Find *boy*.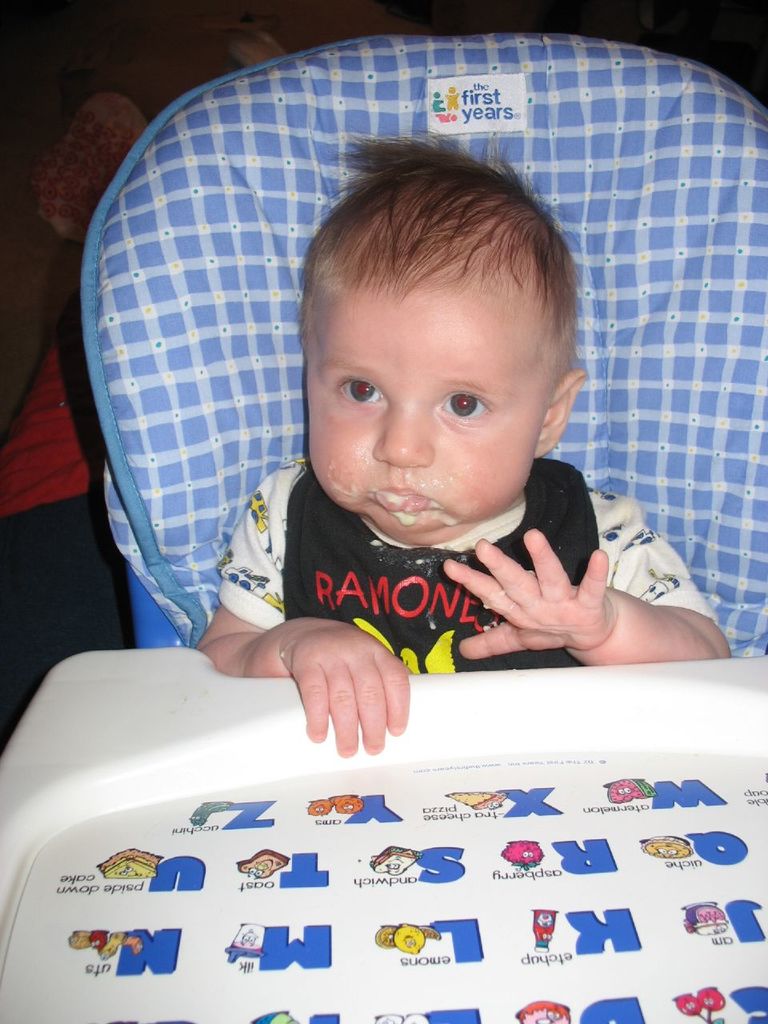
Rect(182, 130, 737, 762).
